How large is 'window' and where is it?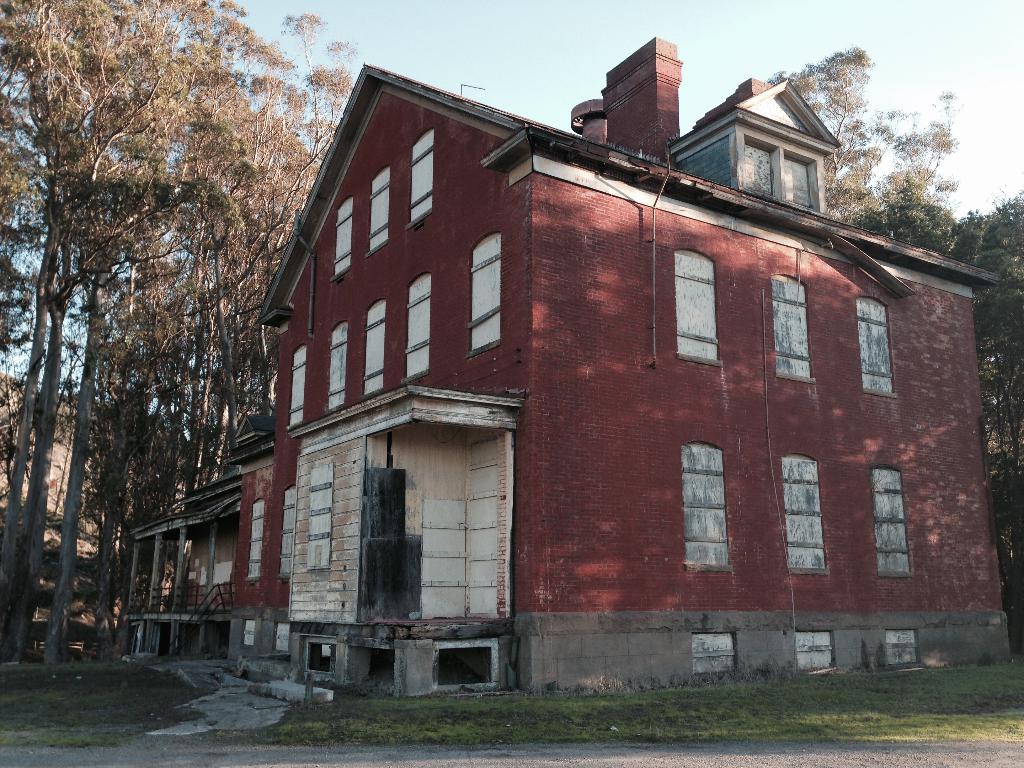
Bounding box: pyautogui.locateOnScreen(779, 454, 833, 575).
